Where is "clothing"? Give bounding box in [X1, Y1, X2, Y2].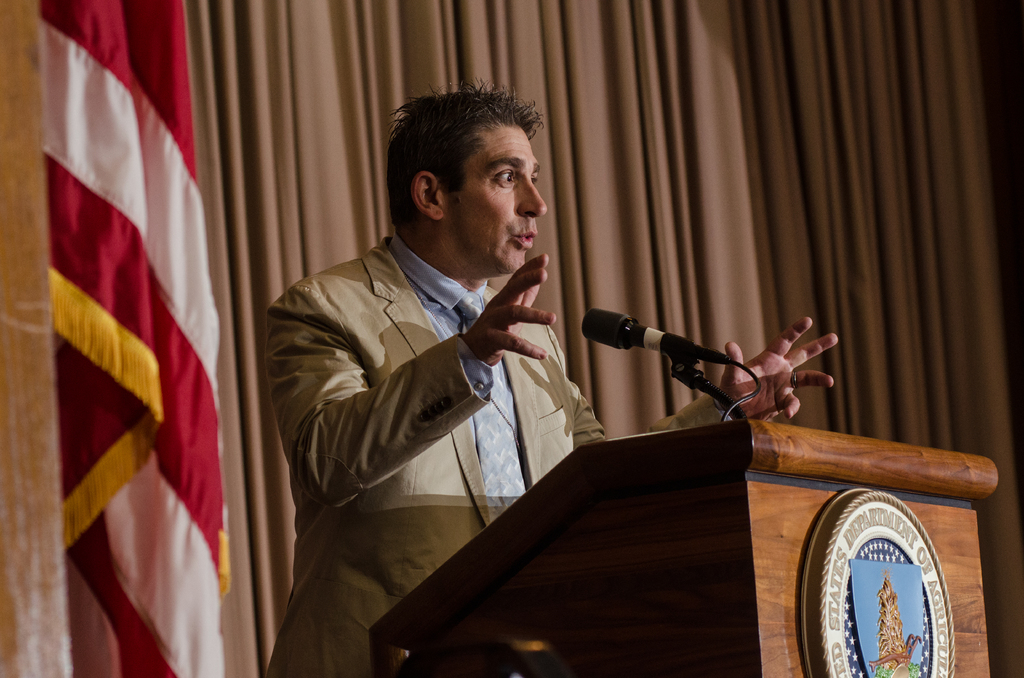
[243, 191, 598, 643].
